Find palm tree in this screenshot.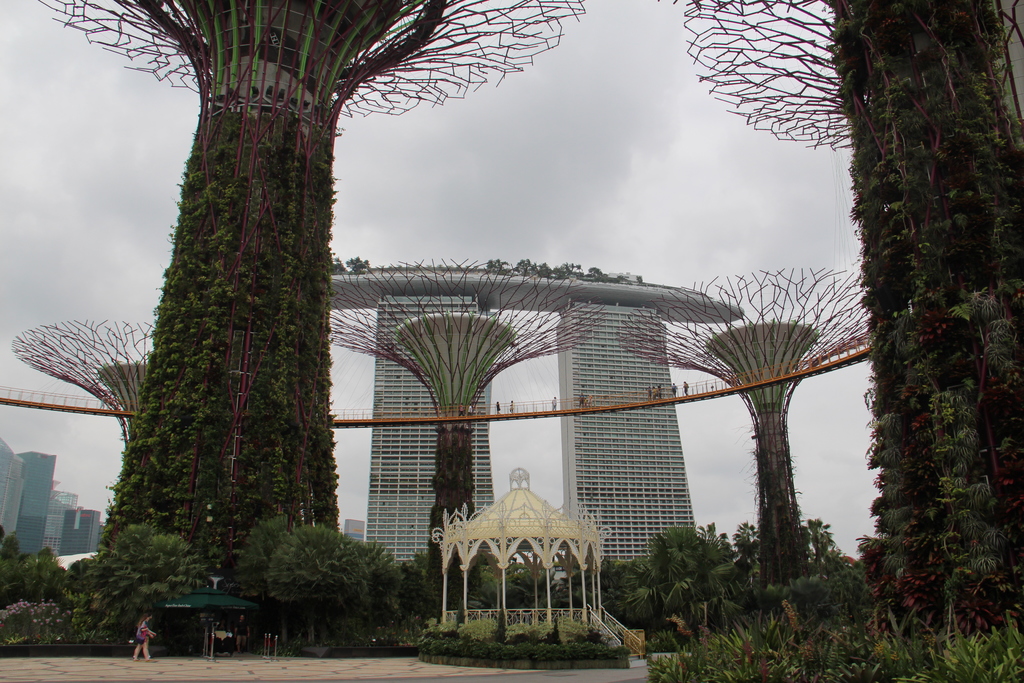
The bounding box for palm tree is bbox(798, 520, 856, 586).
